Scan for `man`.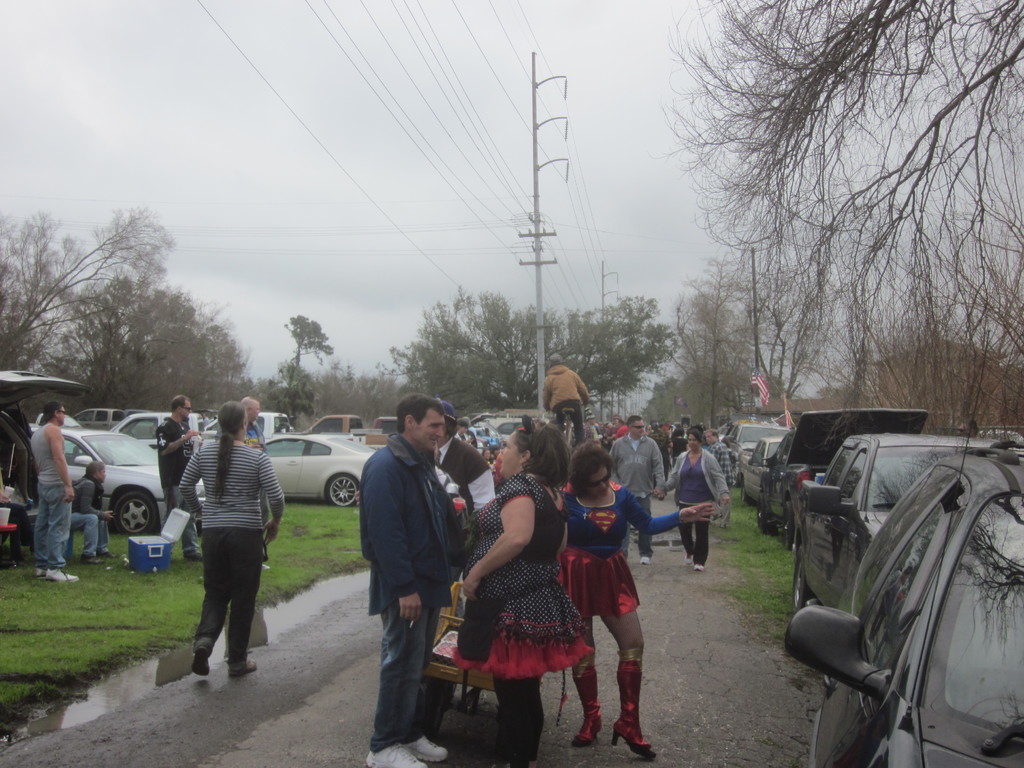
Scan result: left=359, top=391, right=465, bottom=767.
